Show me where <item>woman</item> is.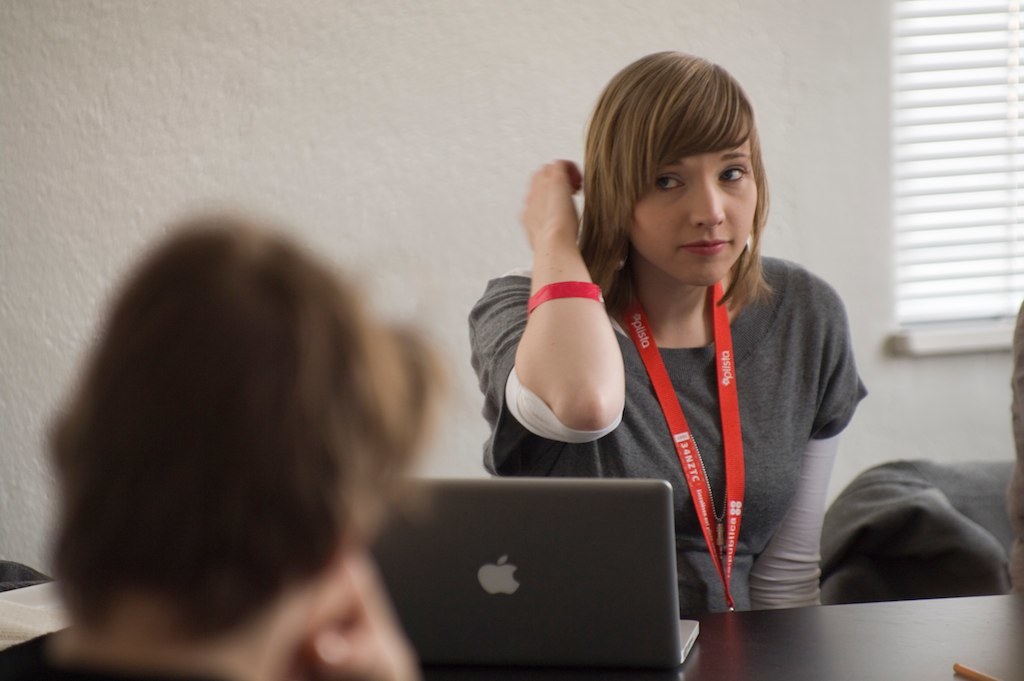
<item>woman</item> is at <region>476, 77, 872, 626</region>.
